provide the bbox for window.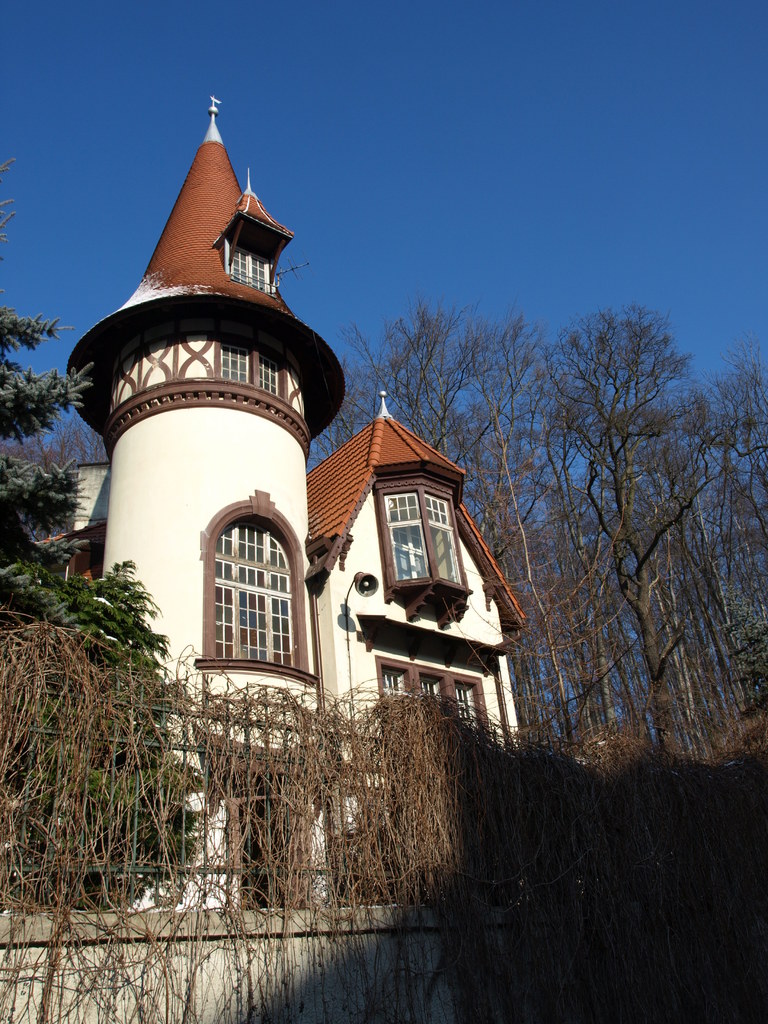
221 332 255 383.
